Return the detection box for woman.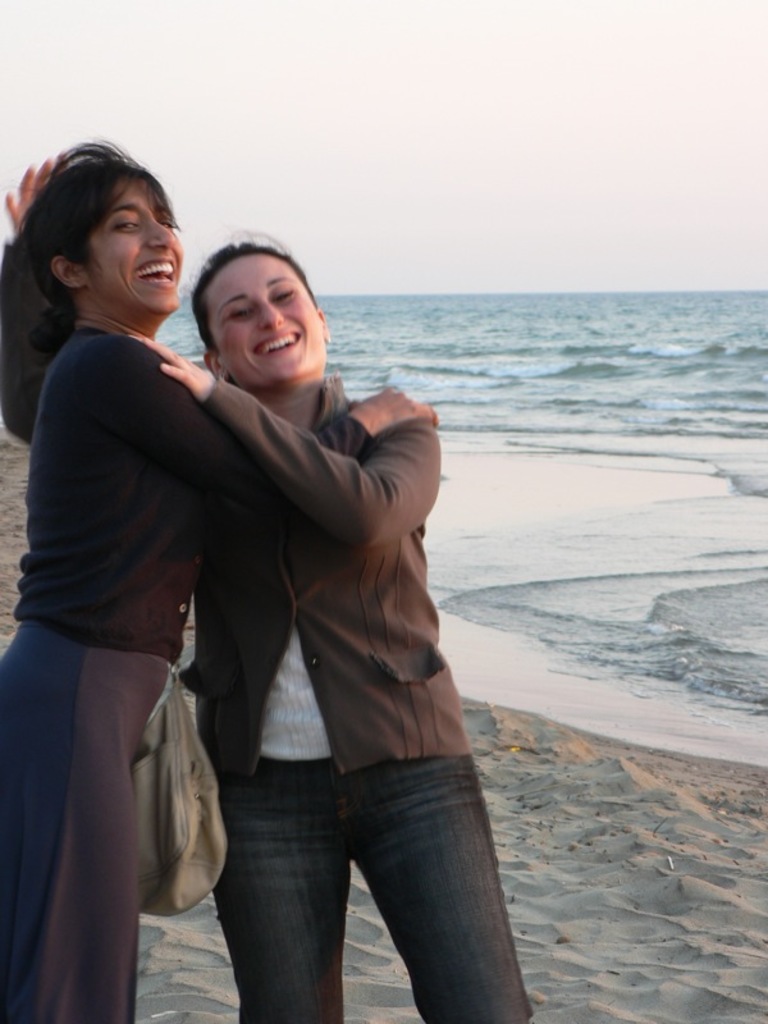
l=0, t=152, r=538, b=1023.
